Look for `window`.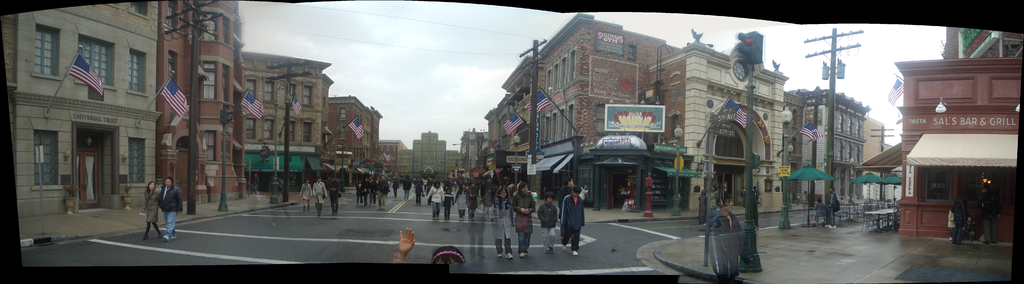
Found: l=918, t=165, r=952, b=202.
